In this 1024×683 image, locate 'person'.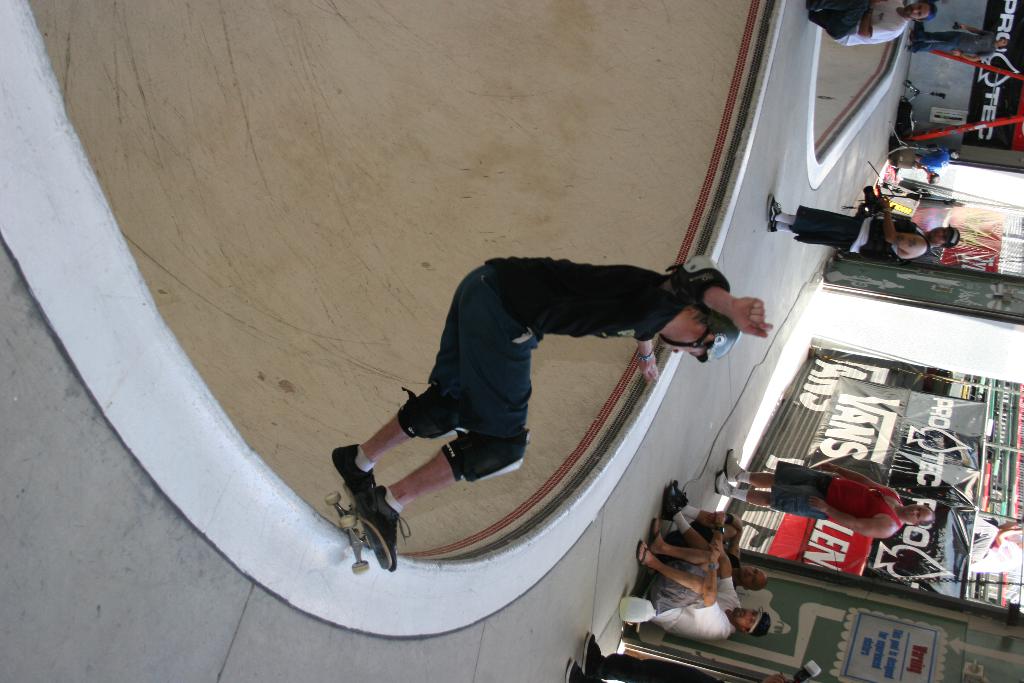
Bounding box: select_region(648, 486, 758, 589).
